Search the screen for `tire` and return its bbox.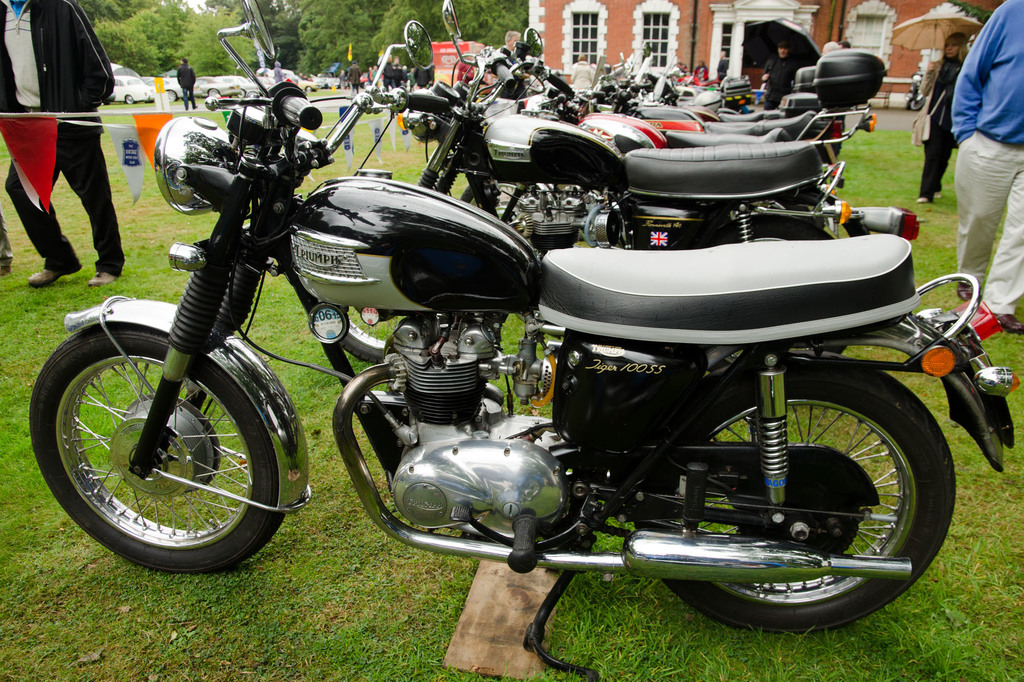
Found: left=910, top=97, right=925, bottom=110.
